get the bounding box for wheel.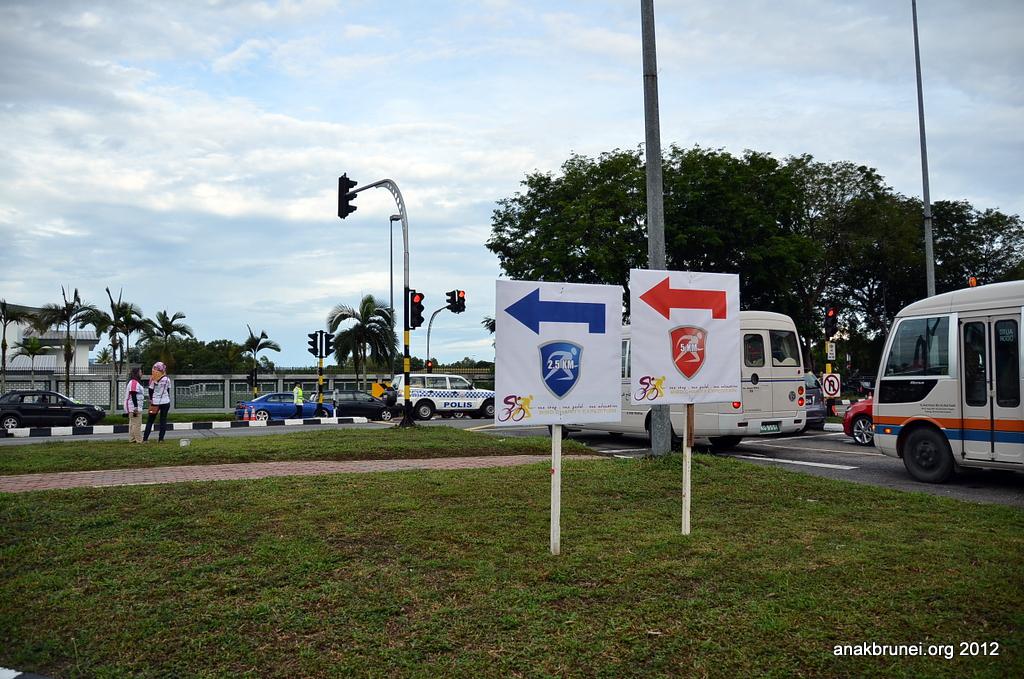
bbox=[513, 408, 526, 420].
